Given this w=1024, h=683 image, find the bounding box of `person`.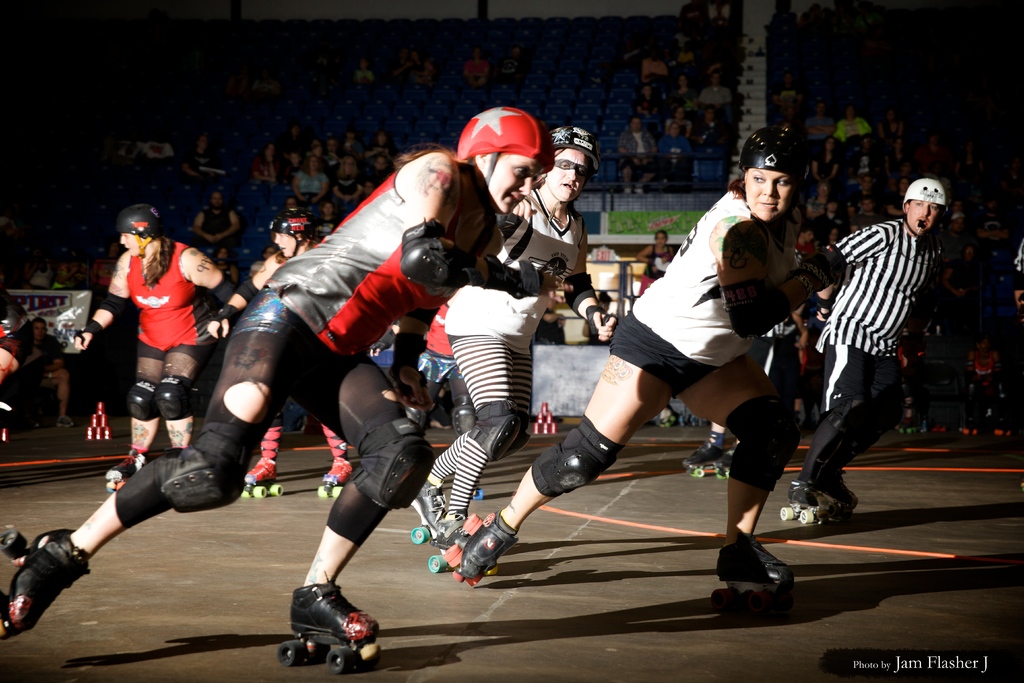
75 202 237 482.
